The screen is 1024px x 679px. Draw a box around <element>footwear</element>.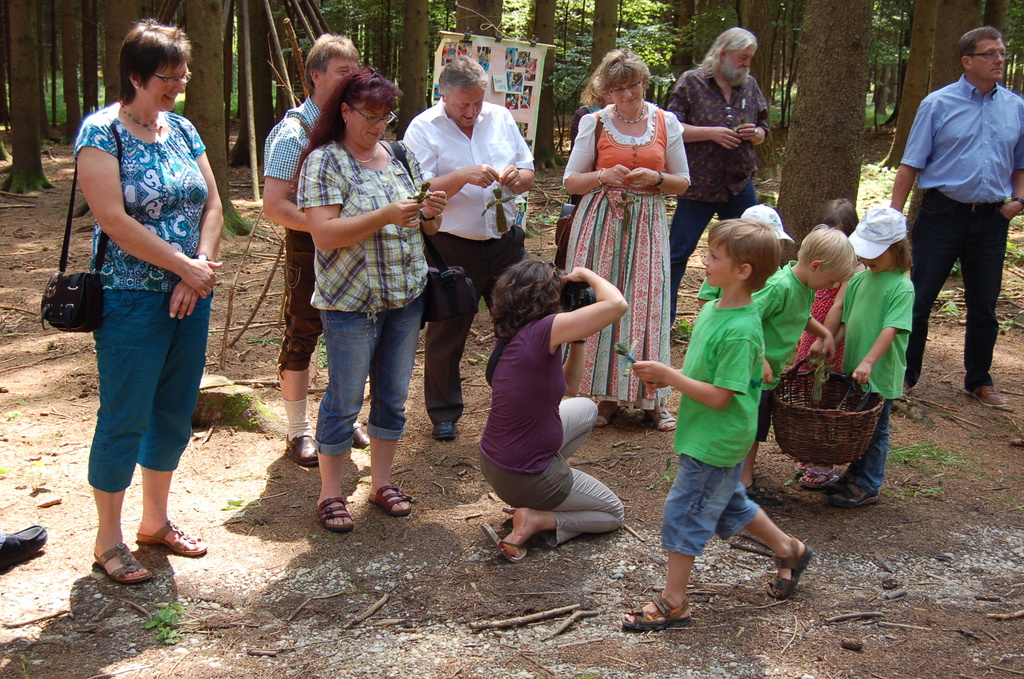
bbox=(900, 381, 916, 394).
